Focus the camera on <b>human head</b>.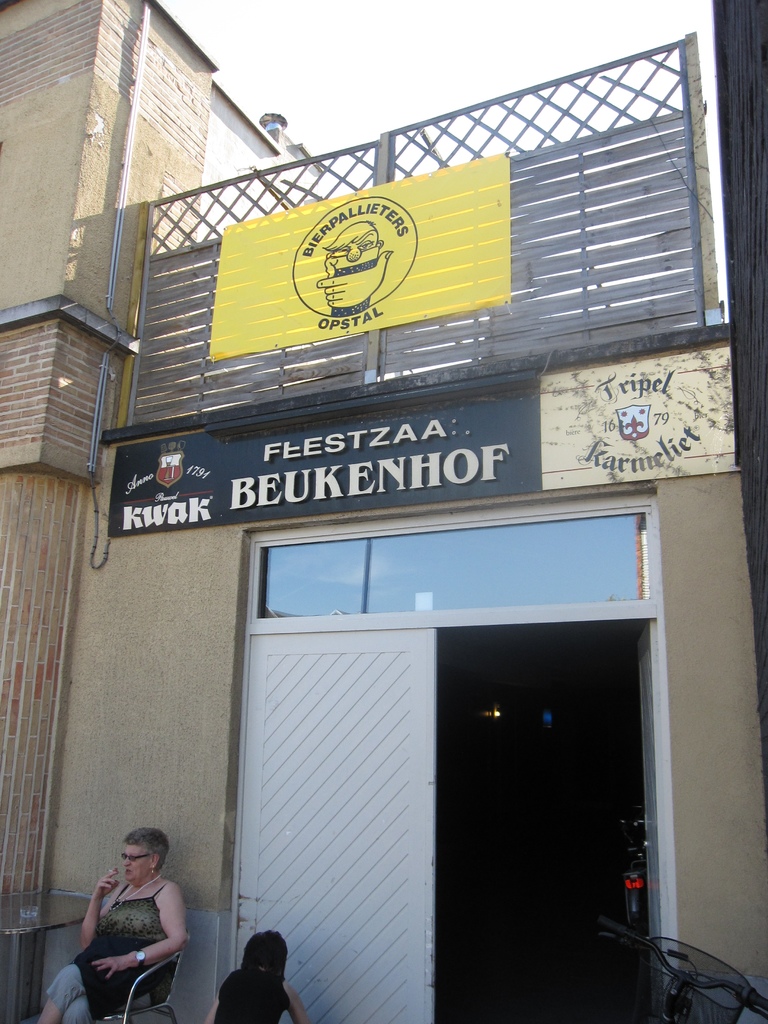
Focus region: bbox=(243, 933, 291, 972).
